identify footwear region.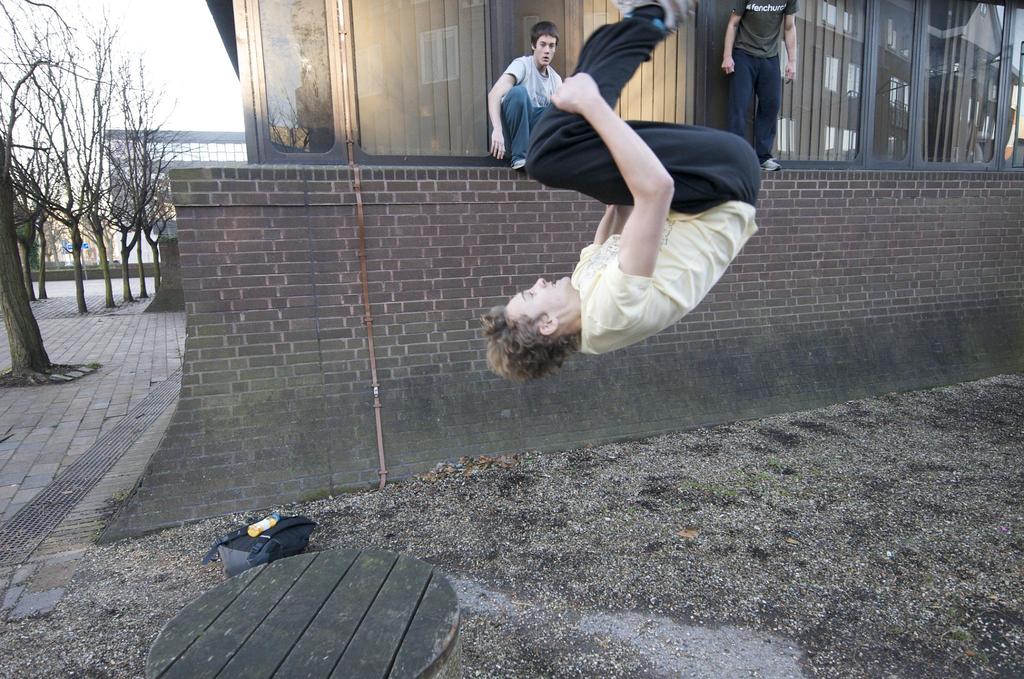
Region: {"x1": 619, "y1": 0, "x2": 701, "y2": 31}.
